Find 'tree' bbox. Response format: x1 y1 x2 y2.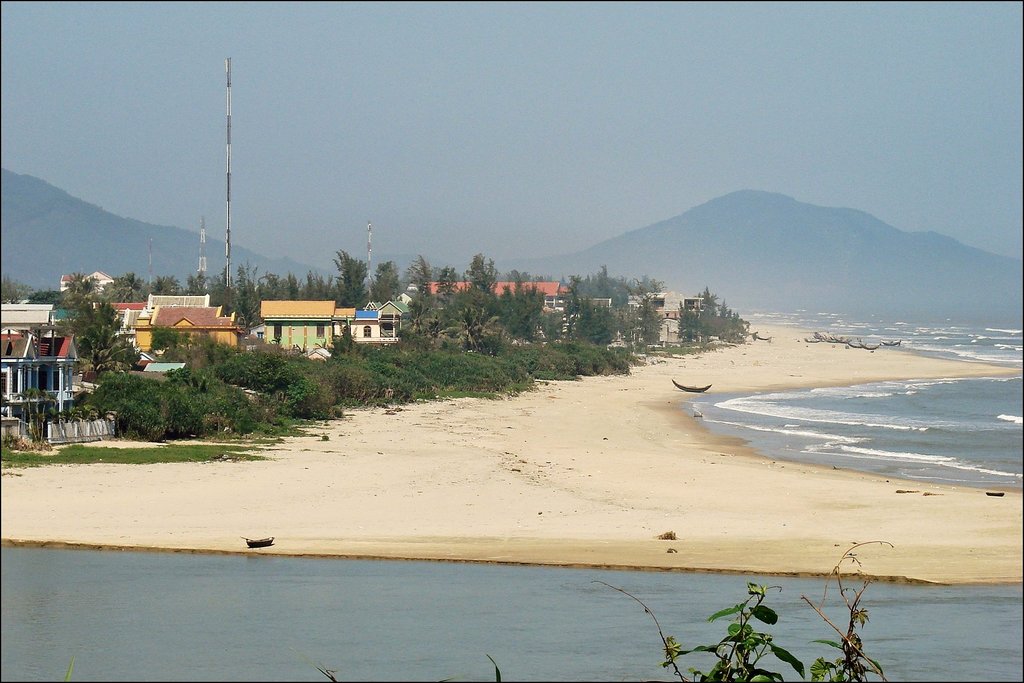
620 282 672 346.
